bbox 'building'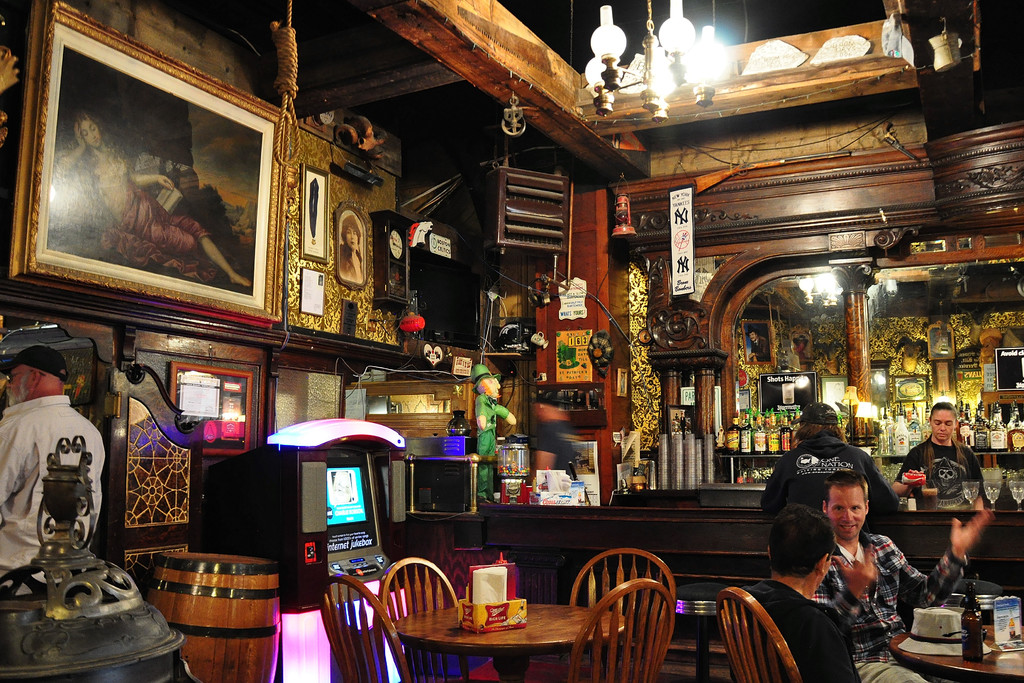
pyautogui.locateOnScreen(0, 0, 1020, 682)
